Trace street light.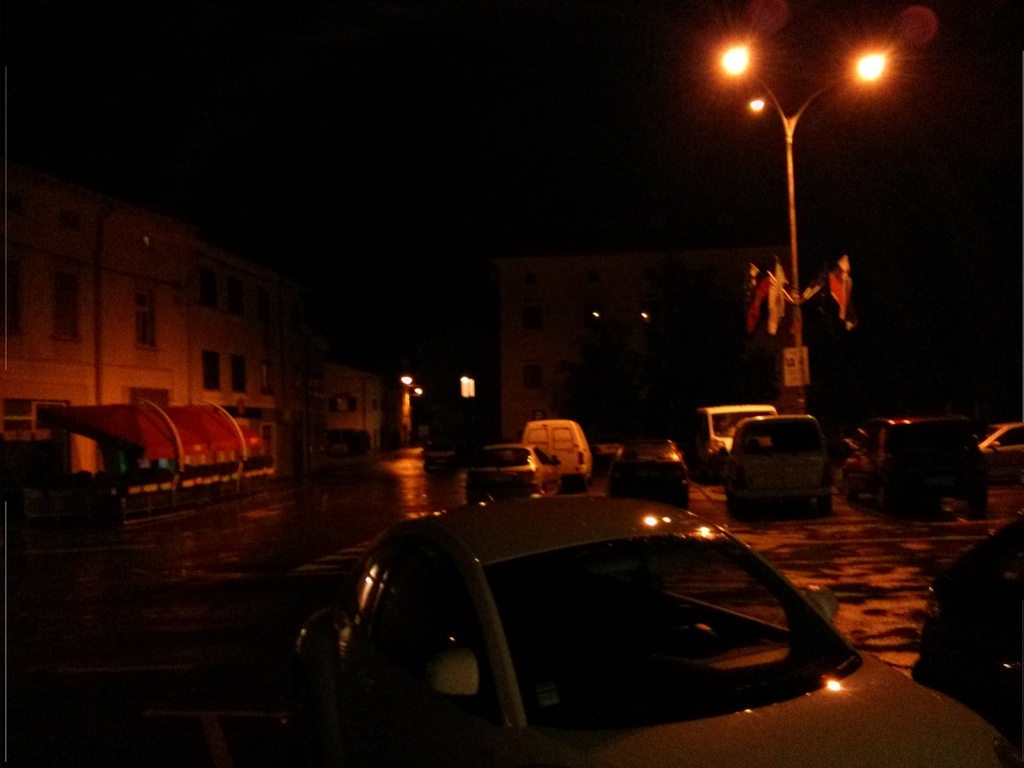
Traced to BBox(724, 42, 861, 424).
